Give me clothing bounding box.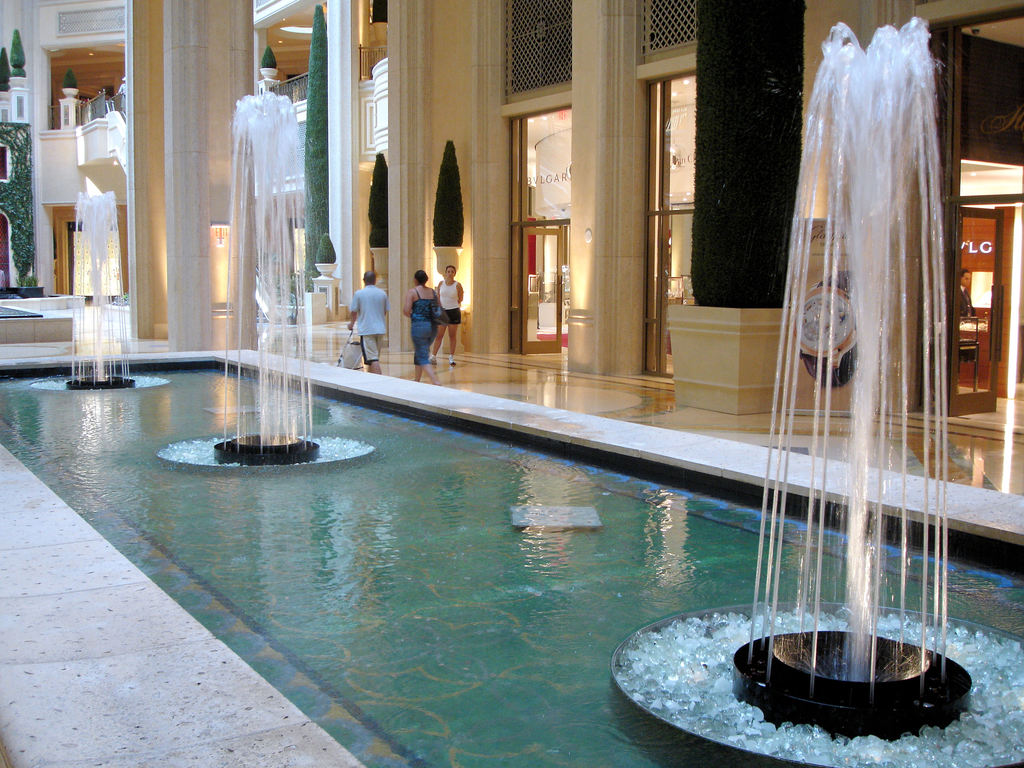
BBox(409, 291, 434, 368).
